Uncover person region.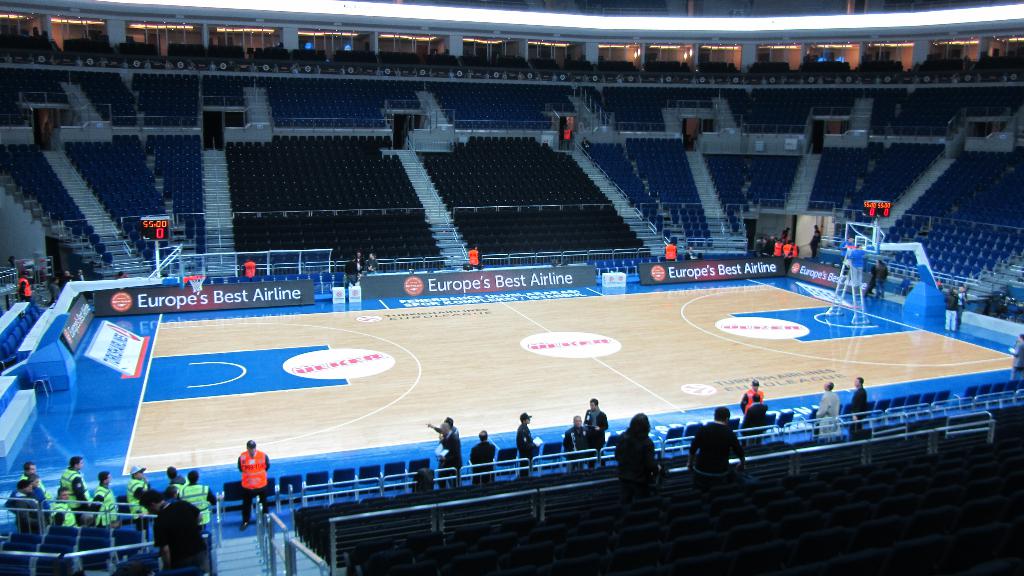
Uncovered: l=426, t=424, r=460, b=490.
